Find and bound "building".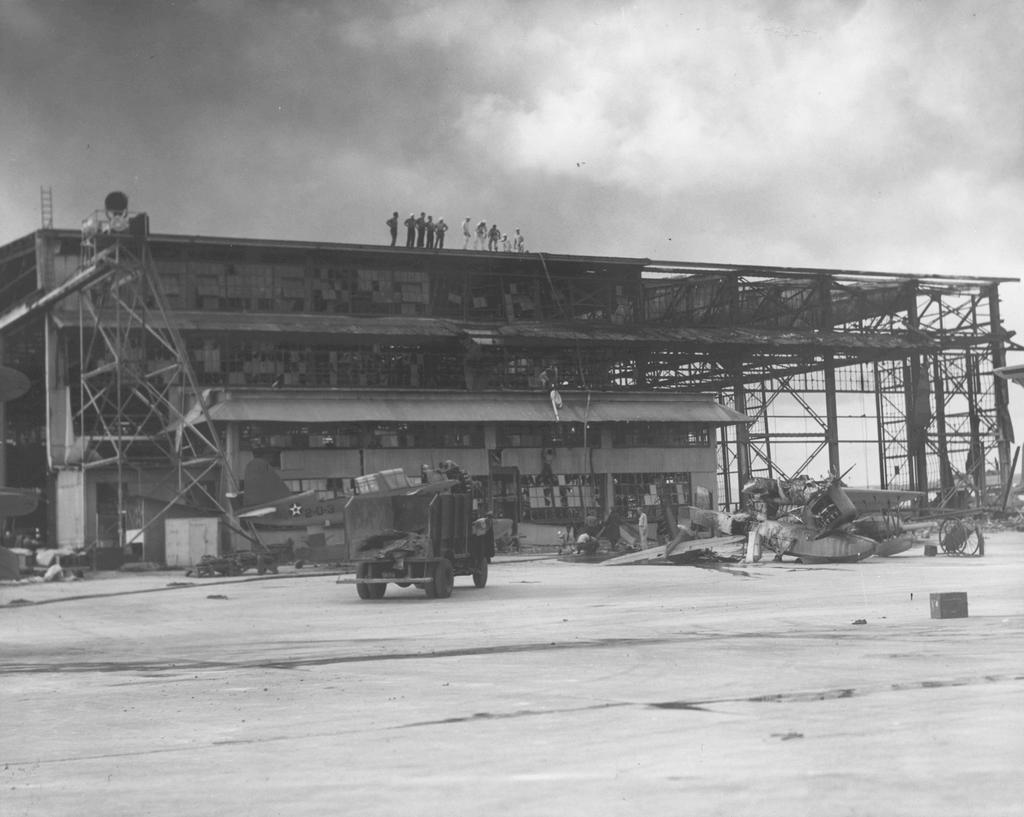
Bound: crop(710, 390, 1018, 518).
